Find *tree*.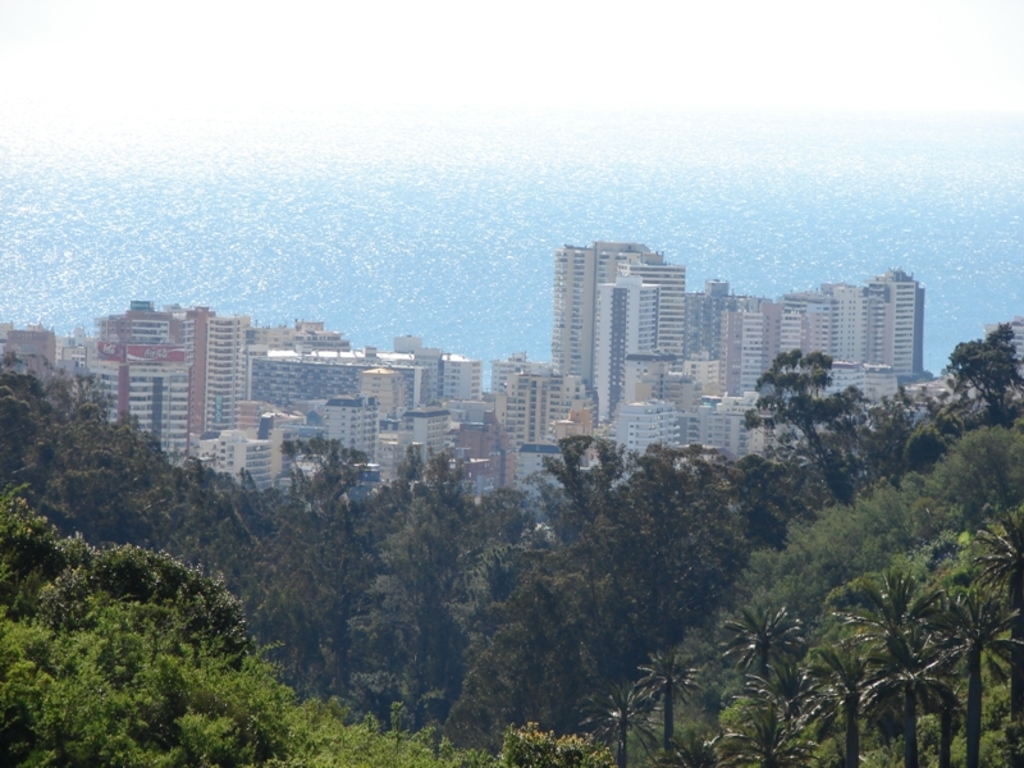
pyautogui.locateOnScreen(564, 666, 680, 767).
